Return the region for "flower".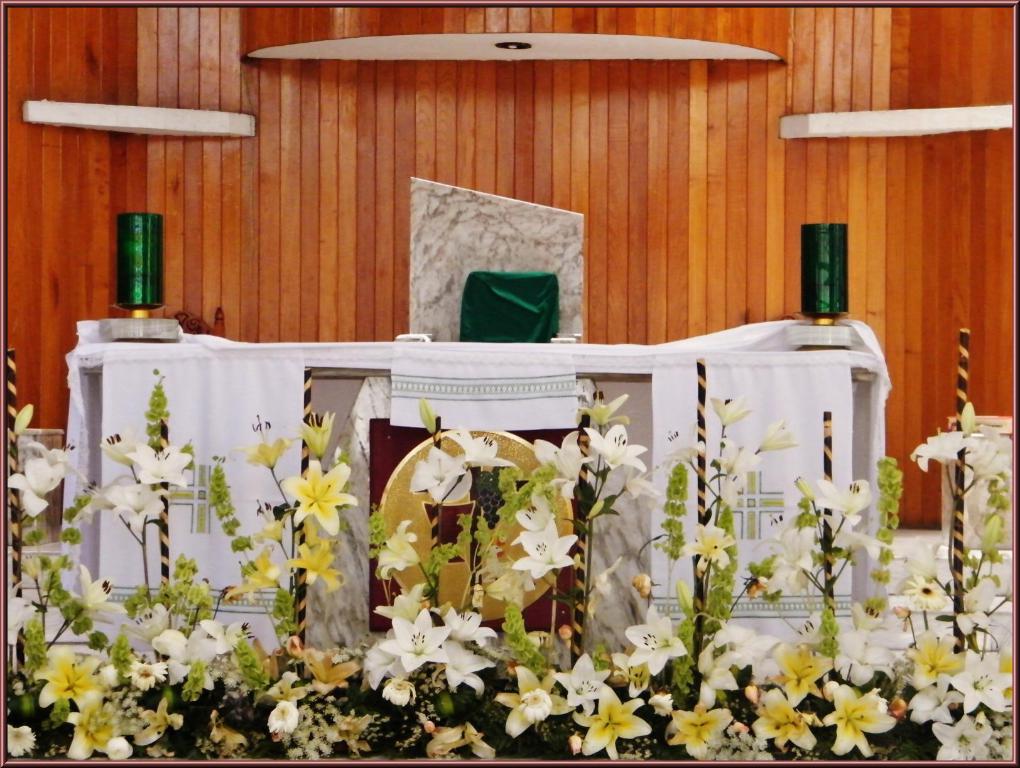
<box>379,519,417,580</box>.
